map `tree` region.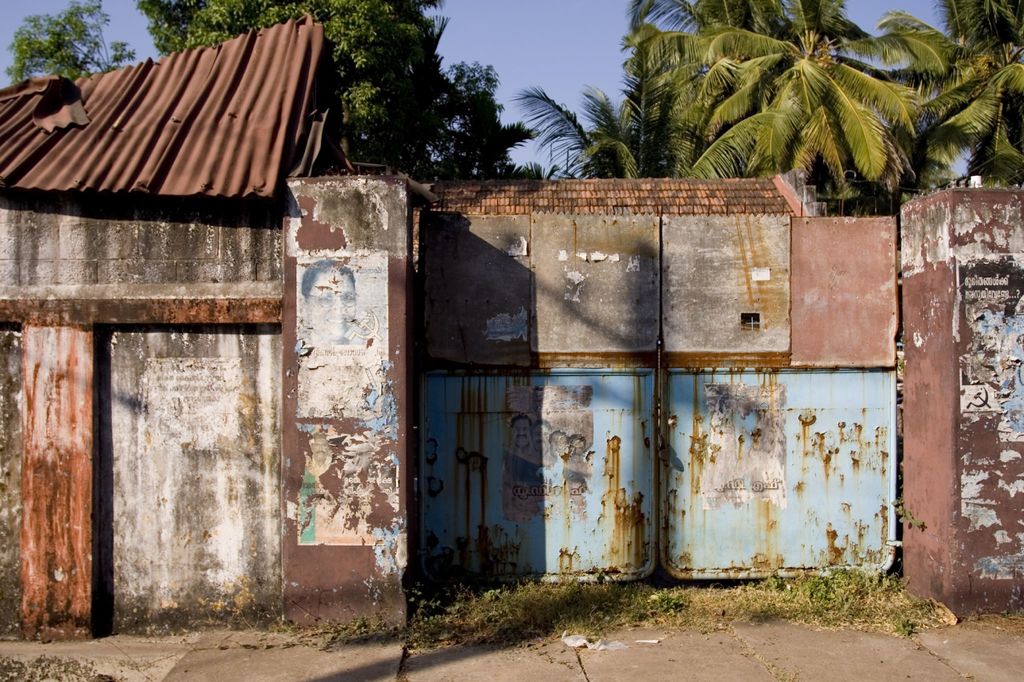
Mapped to 0:0:129:88.
